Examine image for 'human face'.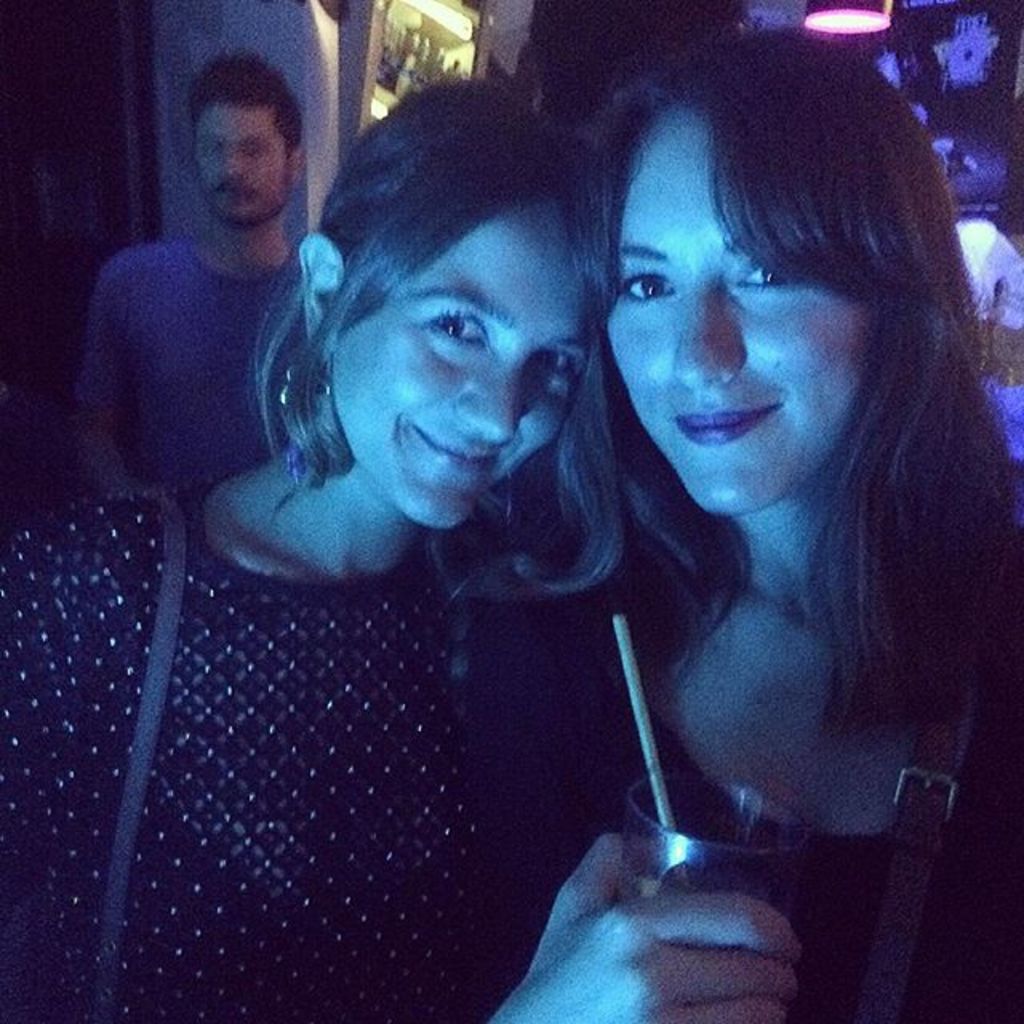
Examination result: left=597, top=85, right=890, bottom=523.
